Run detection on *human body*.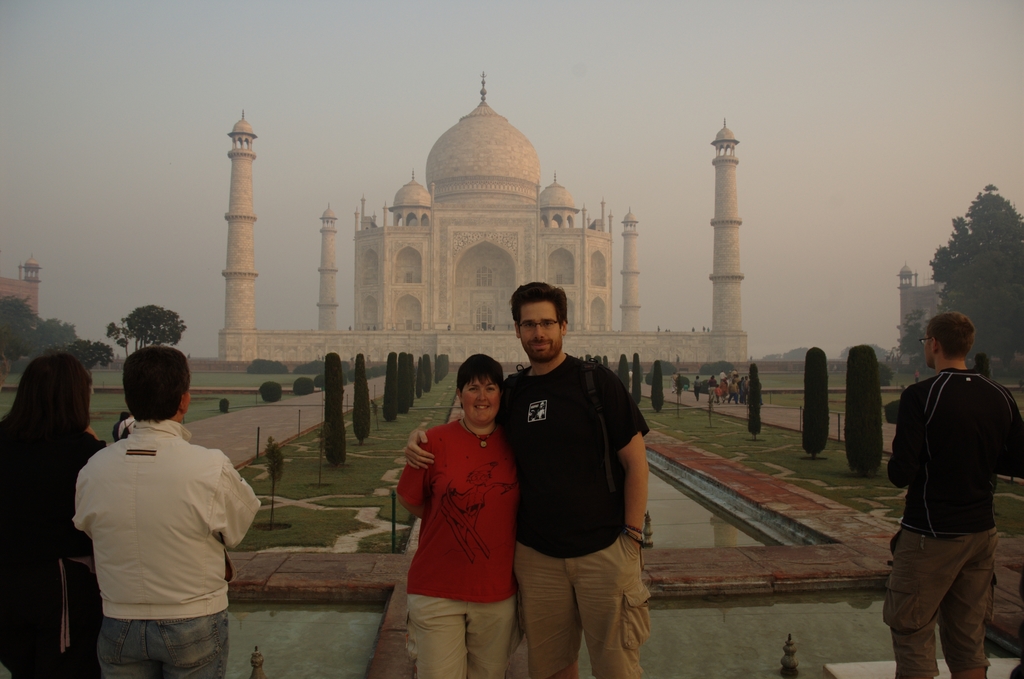
Result: l=120, t=418, r=135, b=432.
